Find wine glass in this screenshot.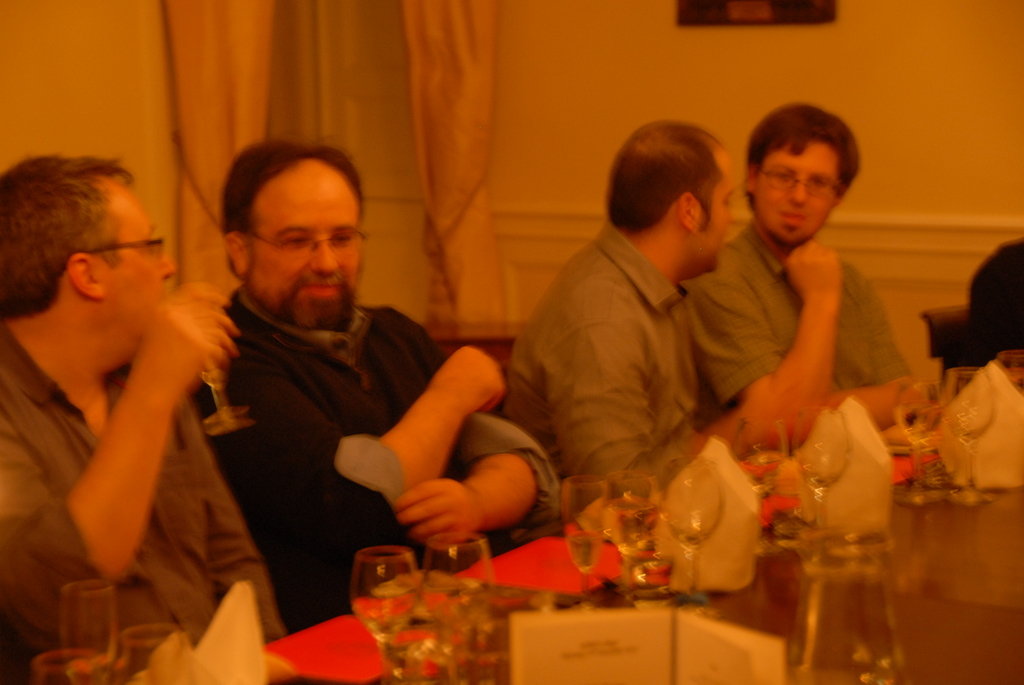
The bounding box for wine glass is x1=945 y1=367 x2=993 y2=505.
